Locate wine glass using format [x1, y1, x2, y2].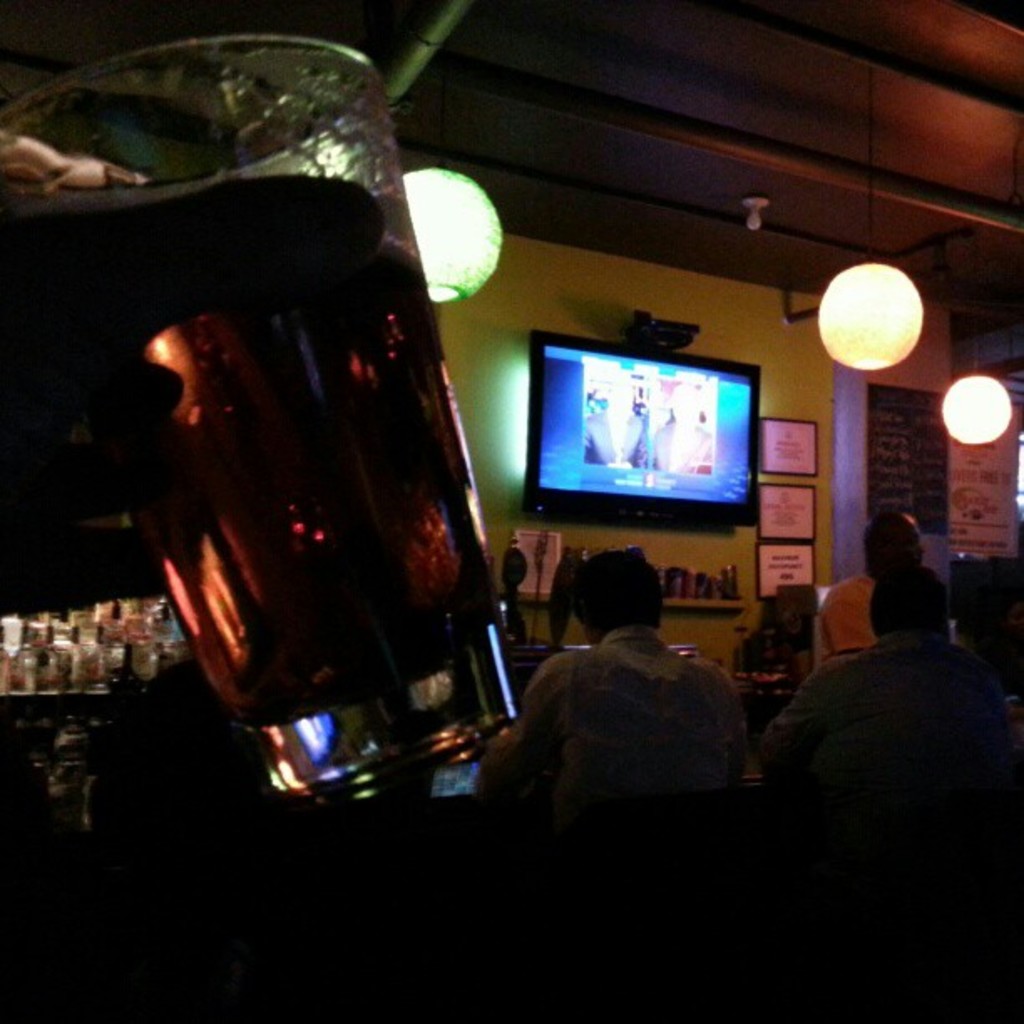
[0, 33, 519, 788].
